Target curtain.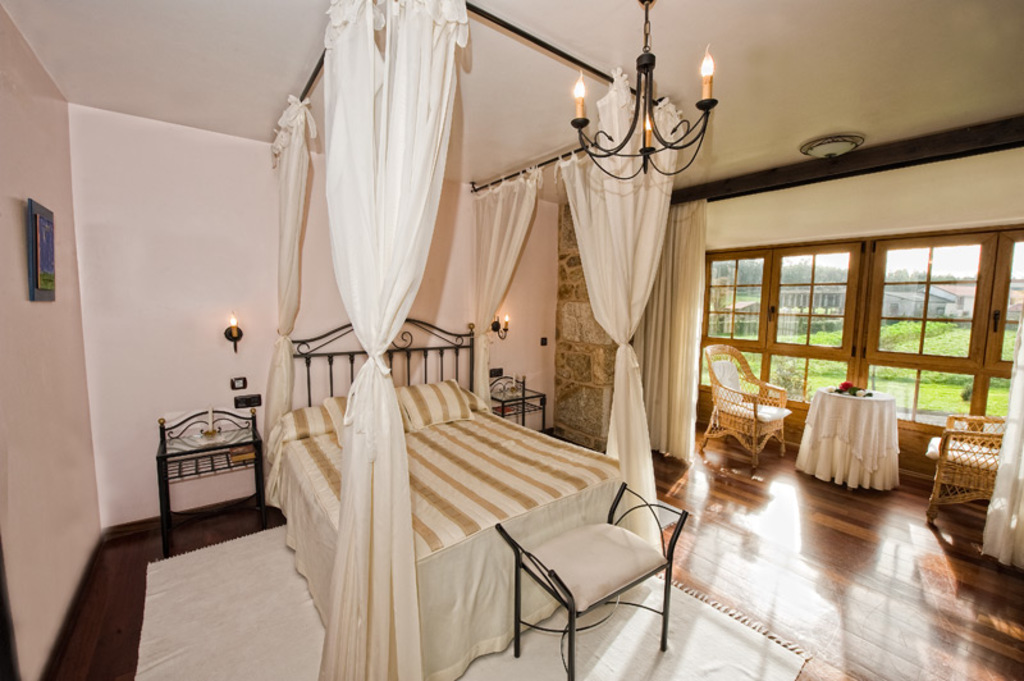
Target region: 982,323,1023,568.
